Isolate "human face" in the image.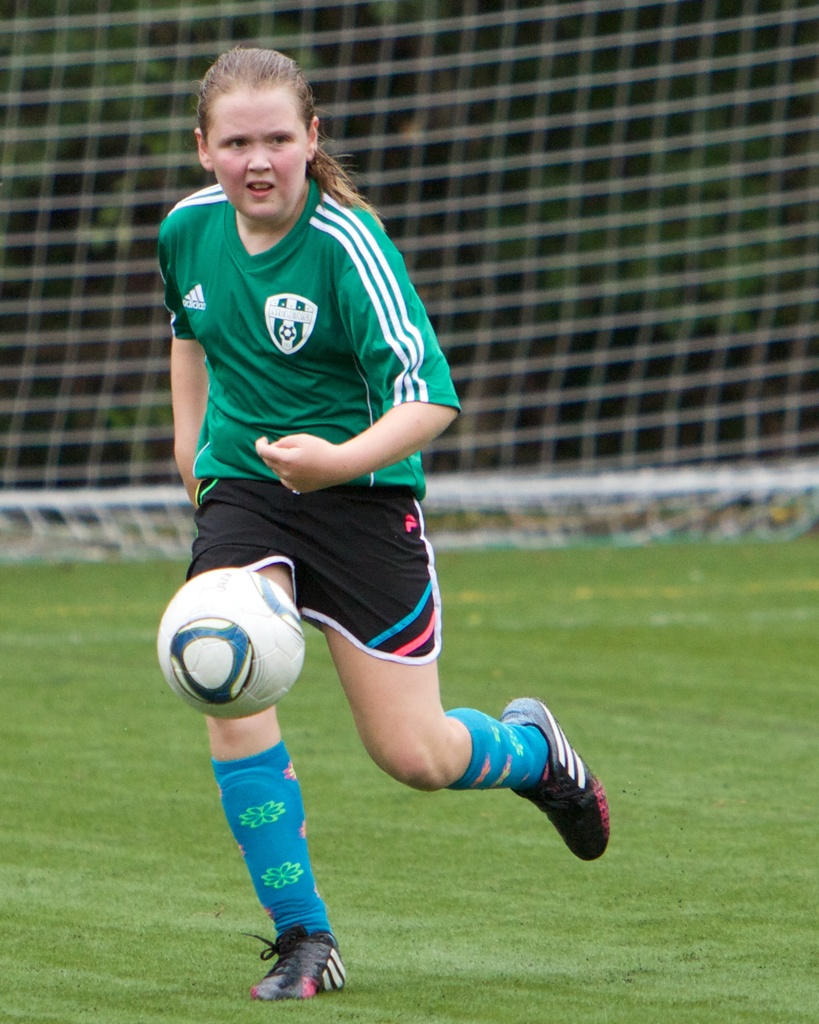
Isolated region: left=209, top=90, right=303, bottom=227.
